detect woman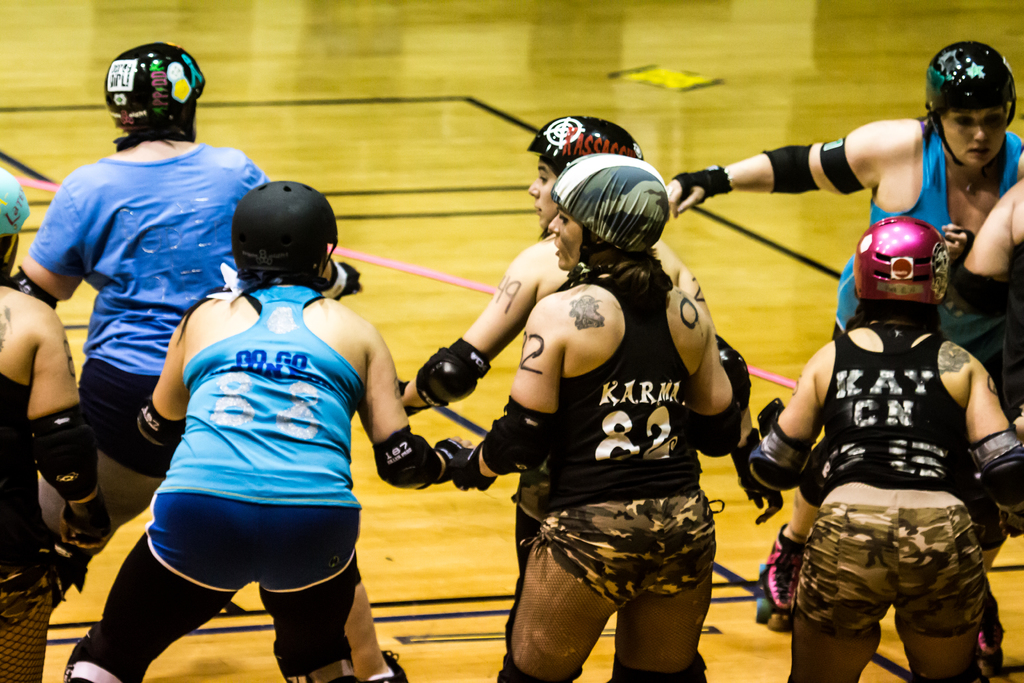
<bbox>667, 41, 1023, 632</bbox>
